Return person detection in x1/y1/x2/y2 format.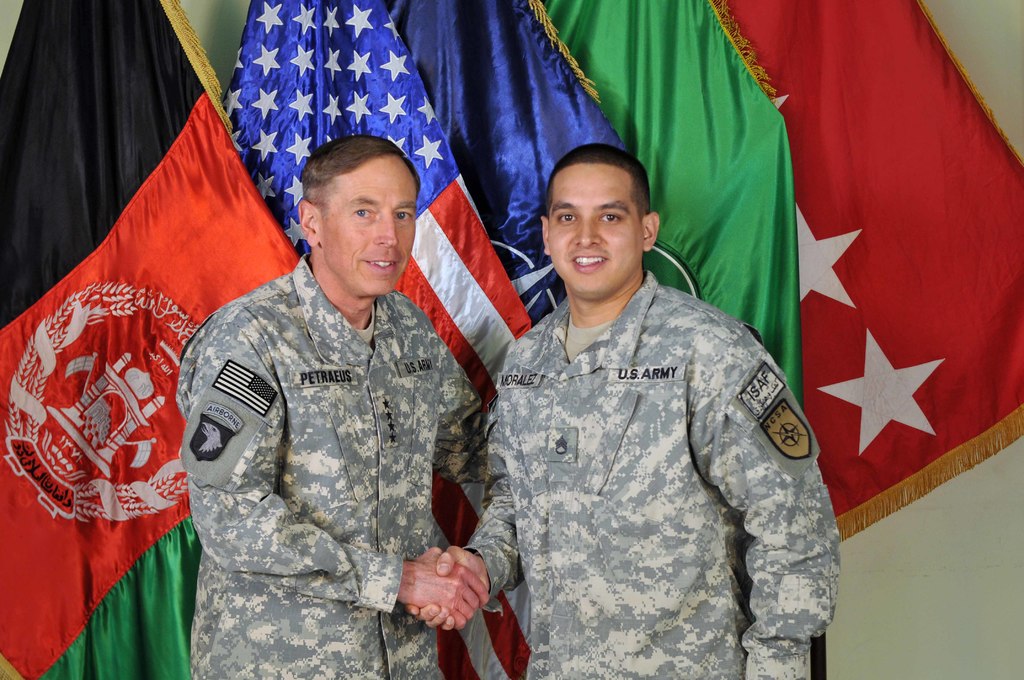
172/128/474/667.
